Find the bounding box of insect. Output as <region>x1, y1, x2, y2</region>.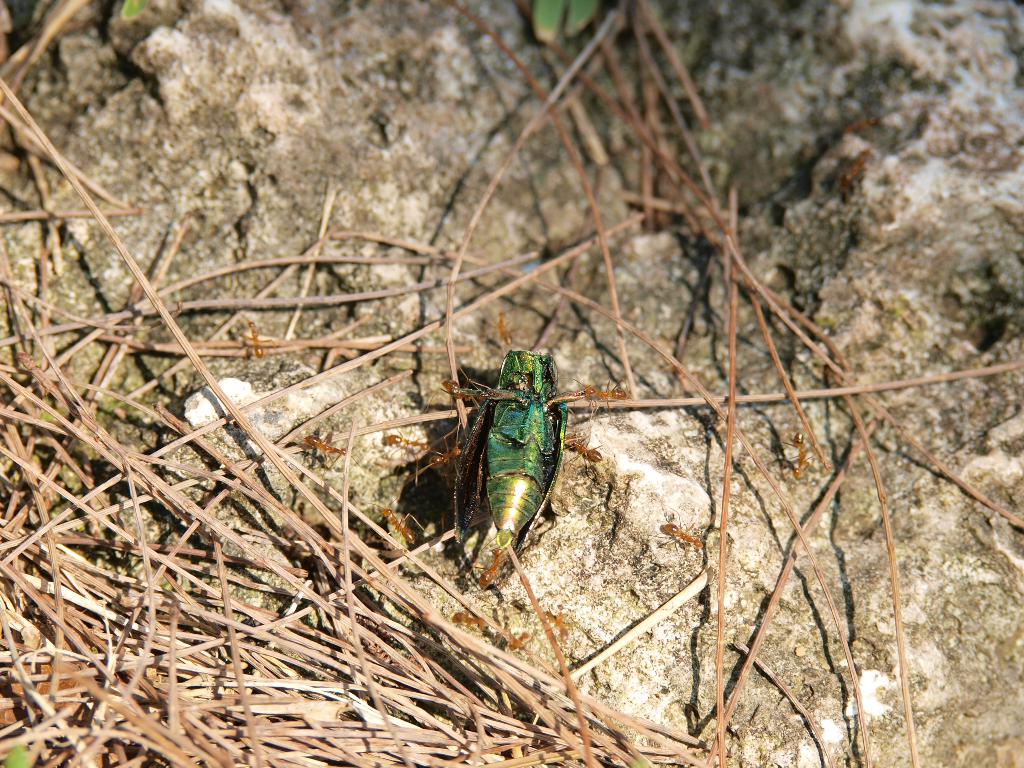
<region>388, 424, 431, 461</region>.
